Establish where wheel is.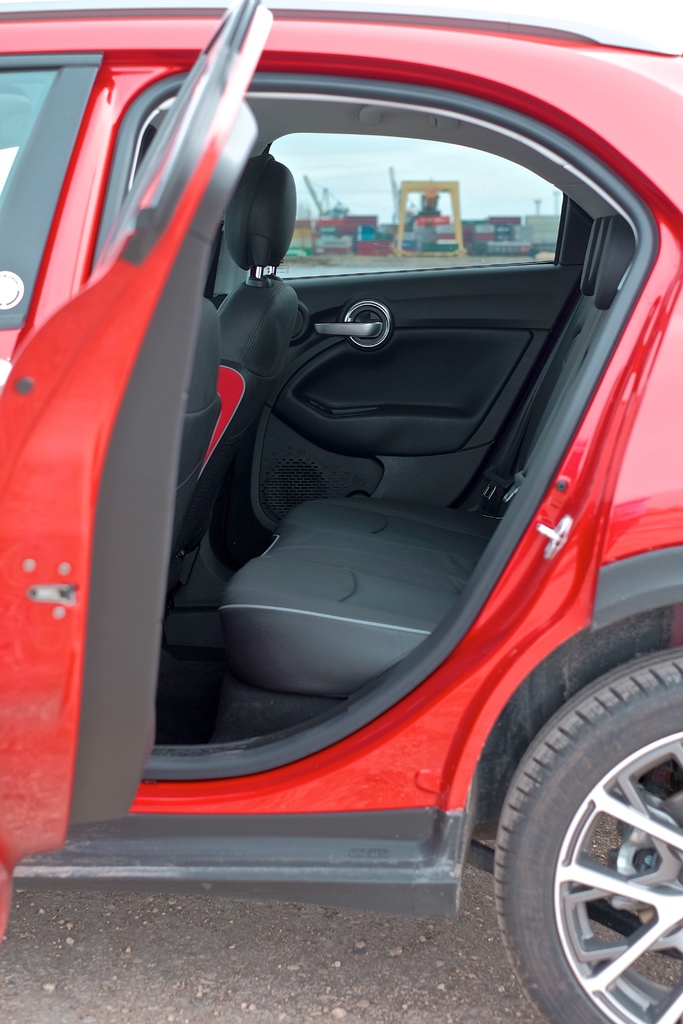
Established at l=484, t=640, r=679, b=1012.
